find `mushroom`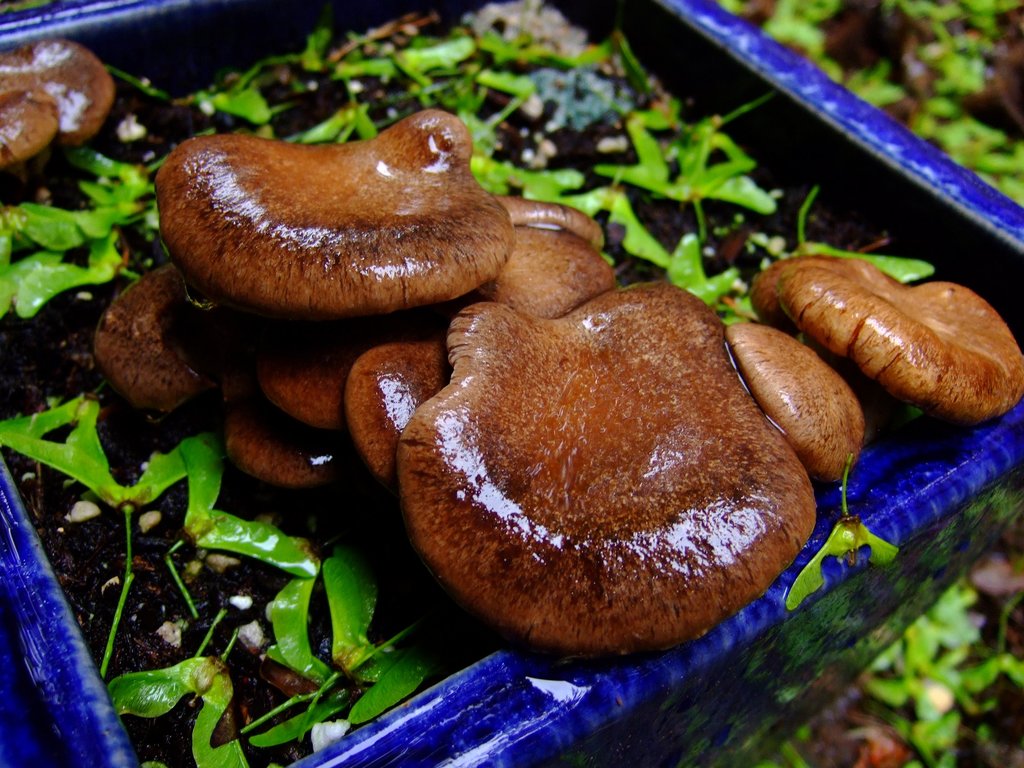
bbox(0, 36, 116, 169)
